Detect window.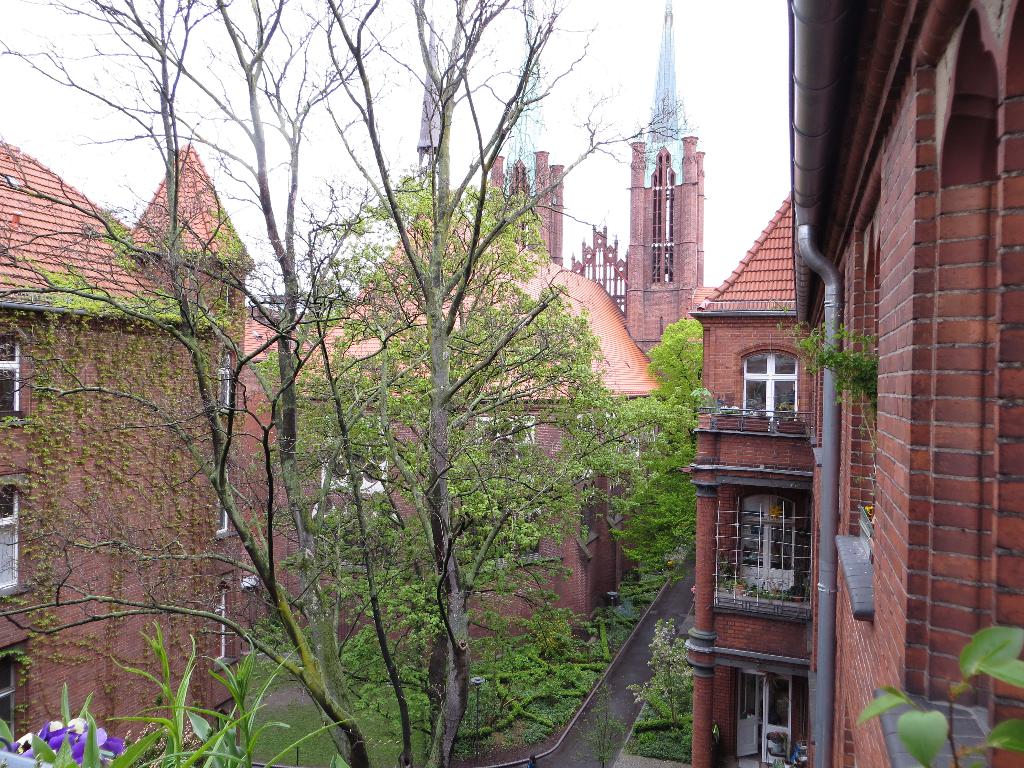
Detected at <bbox>472, 414, 538, 495</bbox>.
